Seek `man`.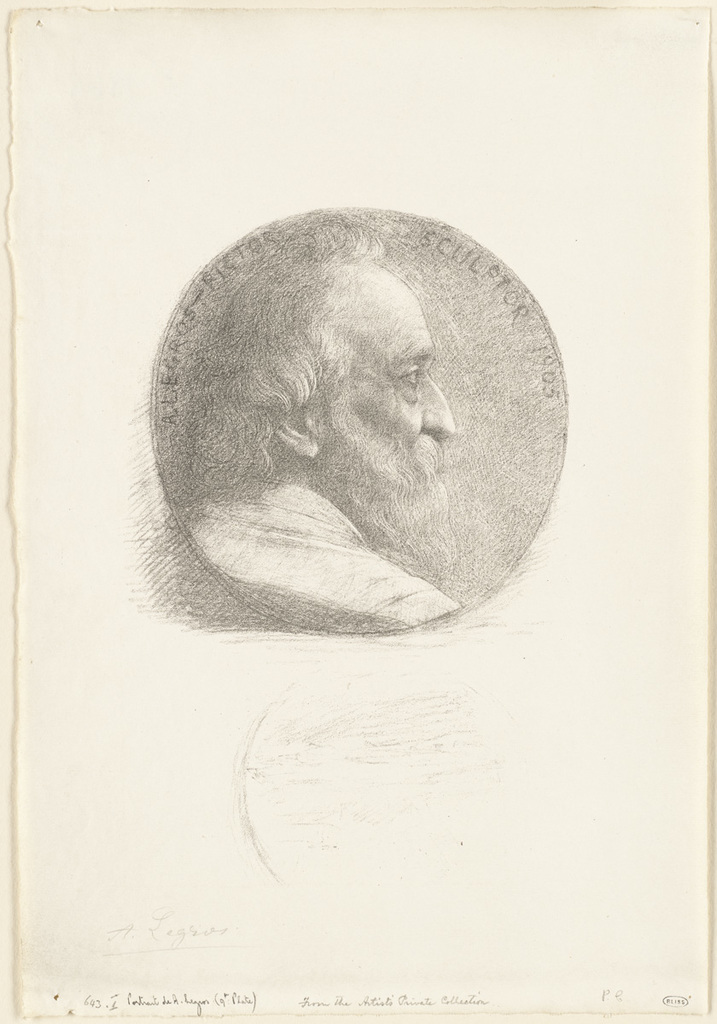
(x1=184, y1=221, x2=453, y2=617).
